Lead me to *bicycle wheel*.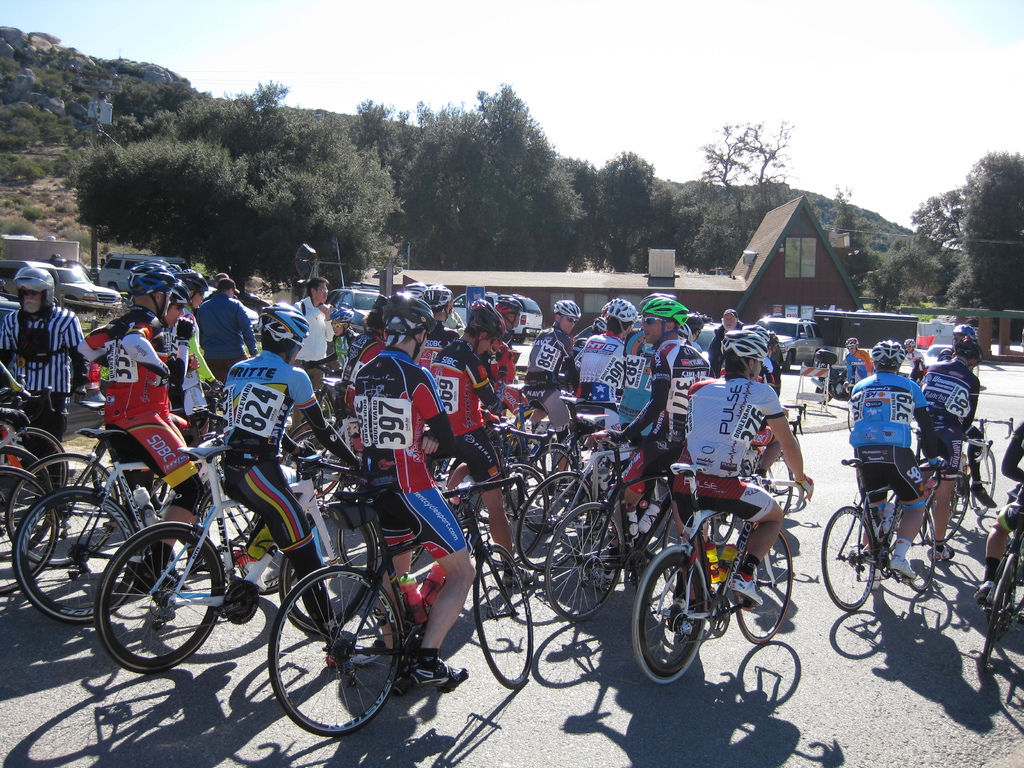
Lead to bbox(285, 420, 342, 502).
